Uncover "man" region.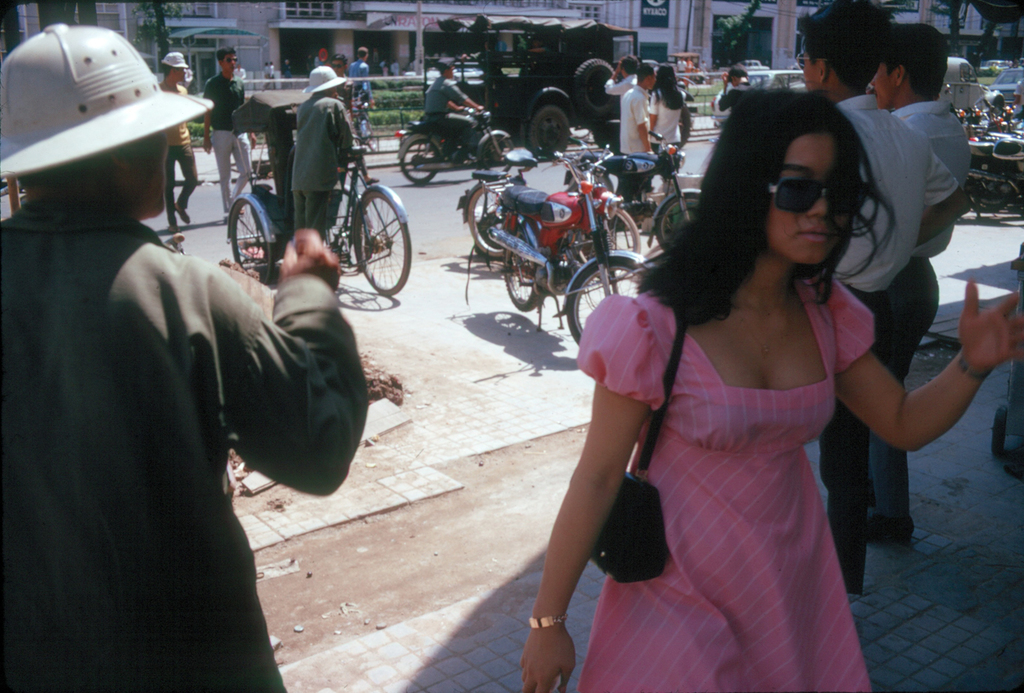
Uncovered: detection(606, 54, 638, 100).
